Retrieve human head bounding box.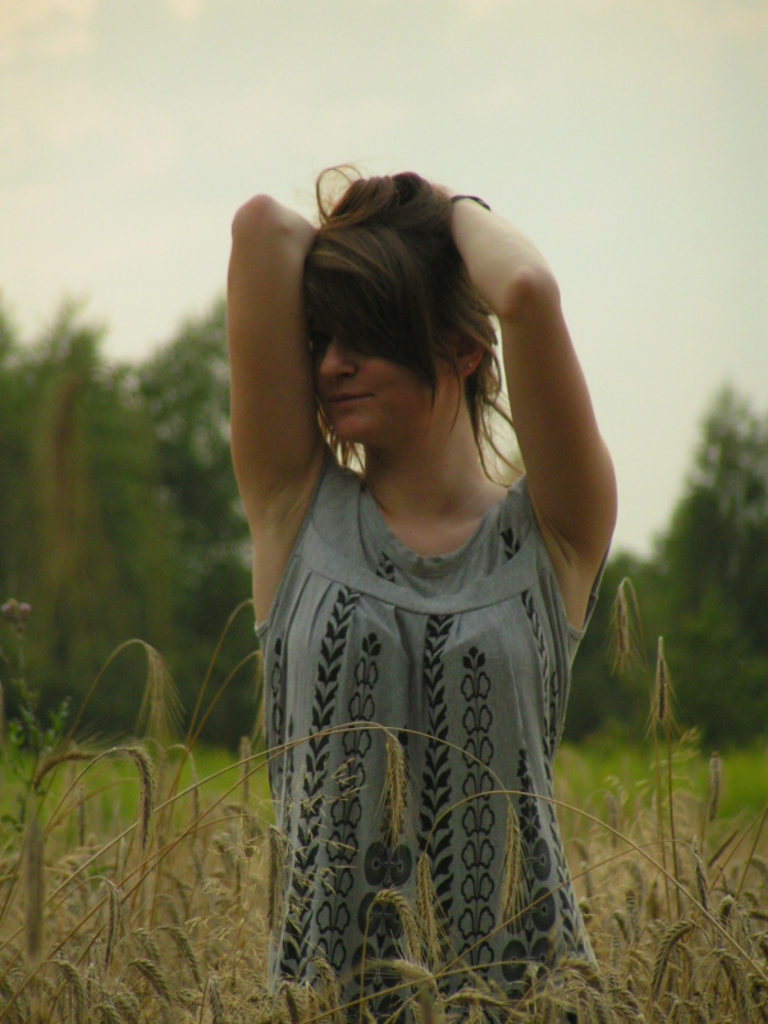
Bounding box: [289,178,541,466].
